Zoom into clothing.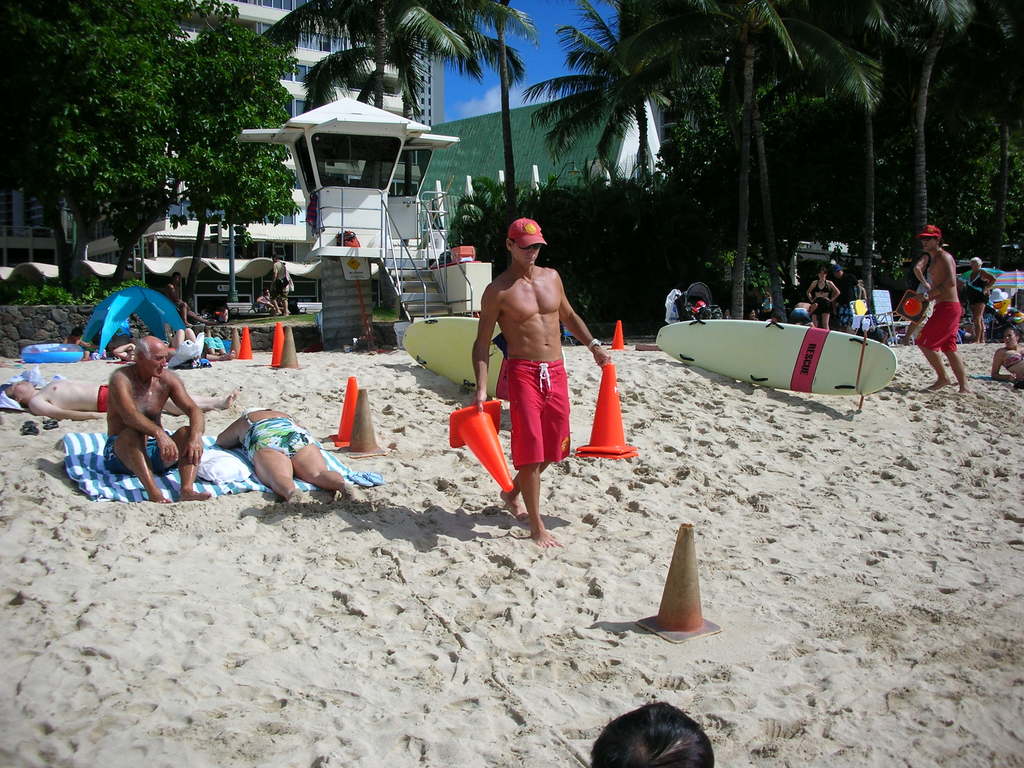
Zoom target: box=[811, 280, 837, 314].
